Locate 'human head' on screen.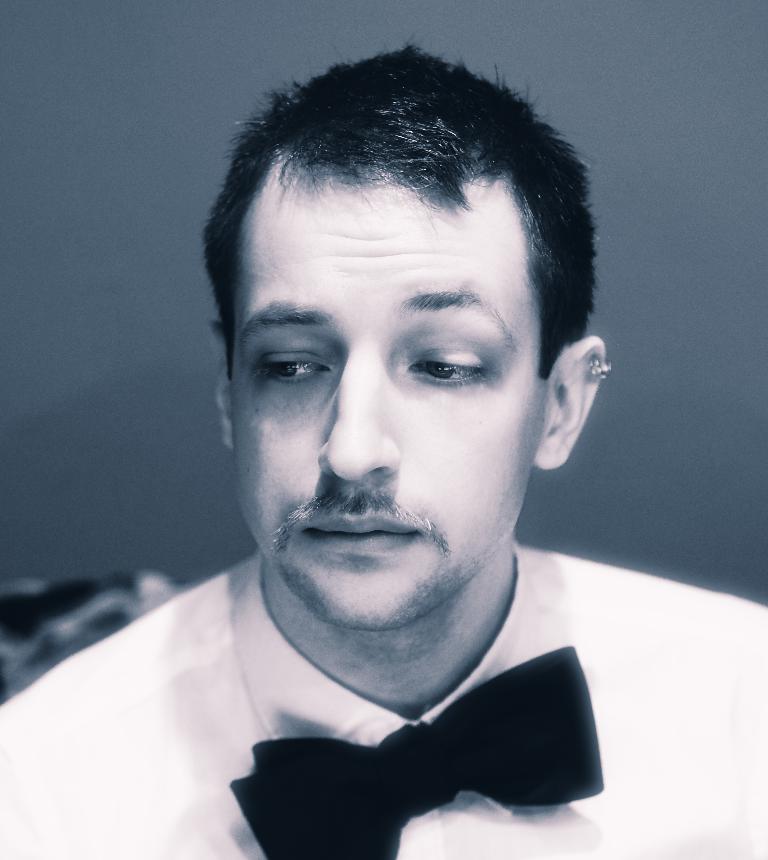
On screen at (x1=199, y1=34, x2=582, y2=576).
